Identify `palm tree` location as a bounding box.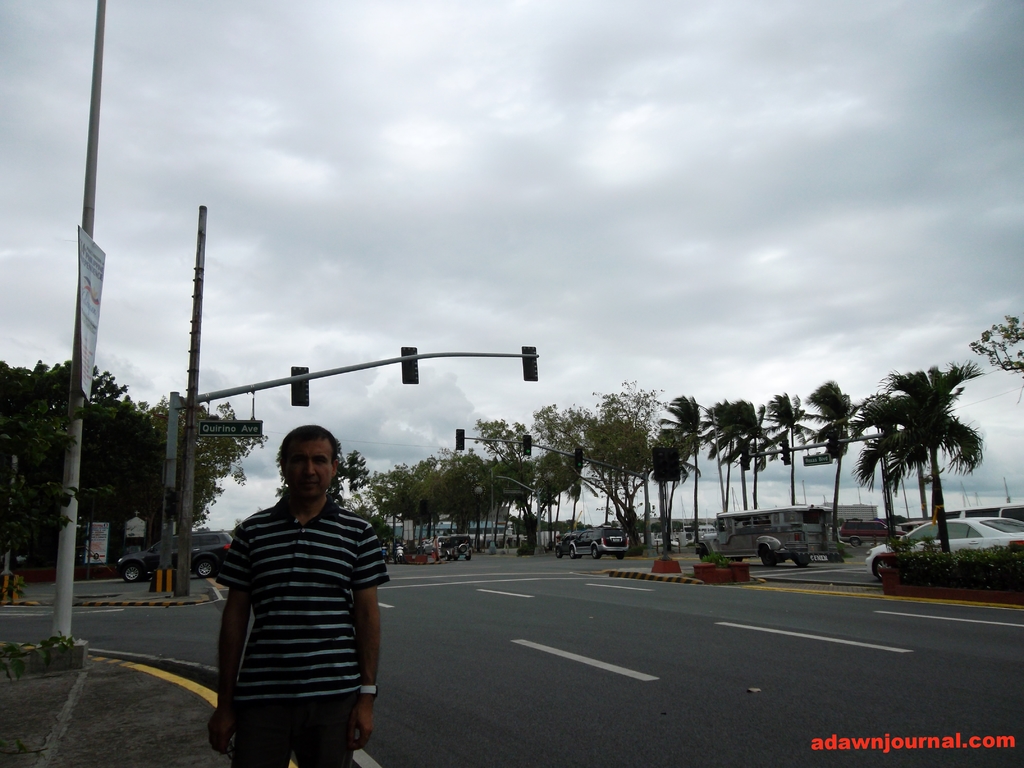
bbox(721, 395, 782, 503).
